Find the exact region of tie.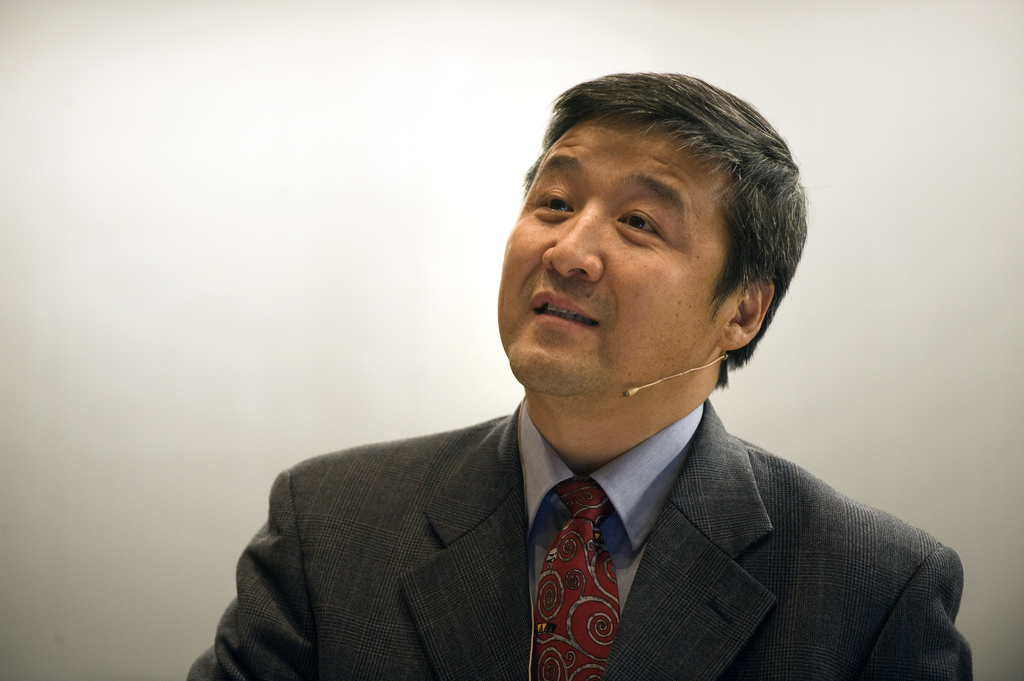
Exact region: left=529, top=474, right=621, bottom=680.
